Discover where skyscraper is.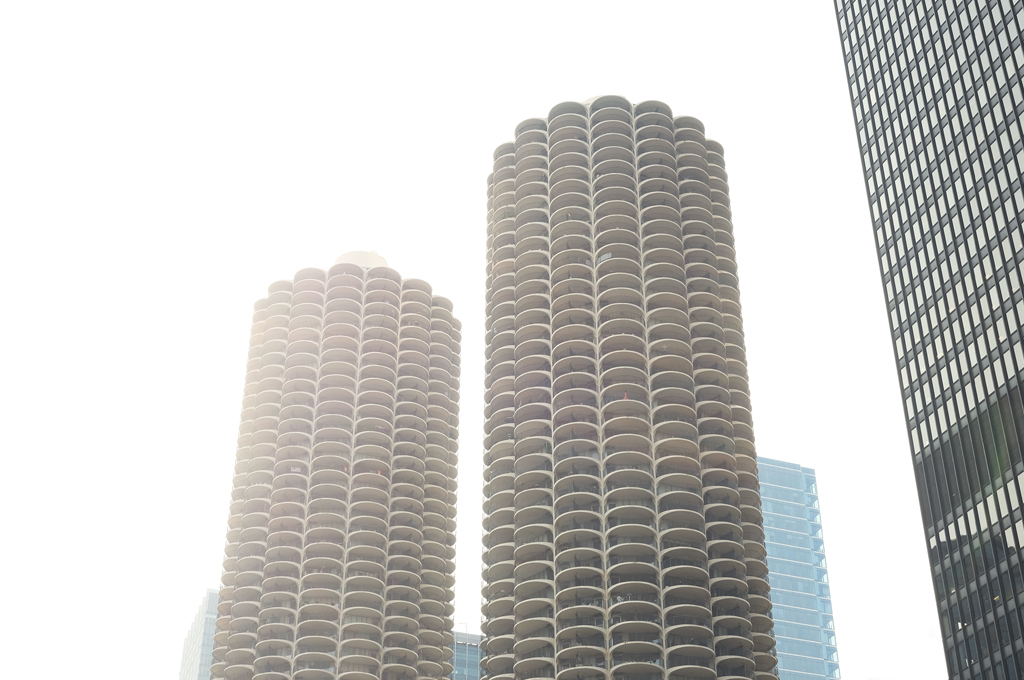
Discovered at [834,0,1023,679].
